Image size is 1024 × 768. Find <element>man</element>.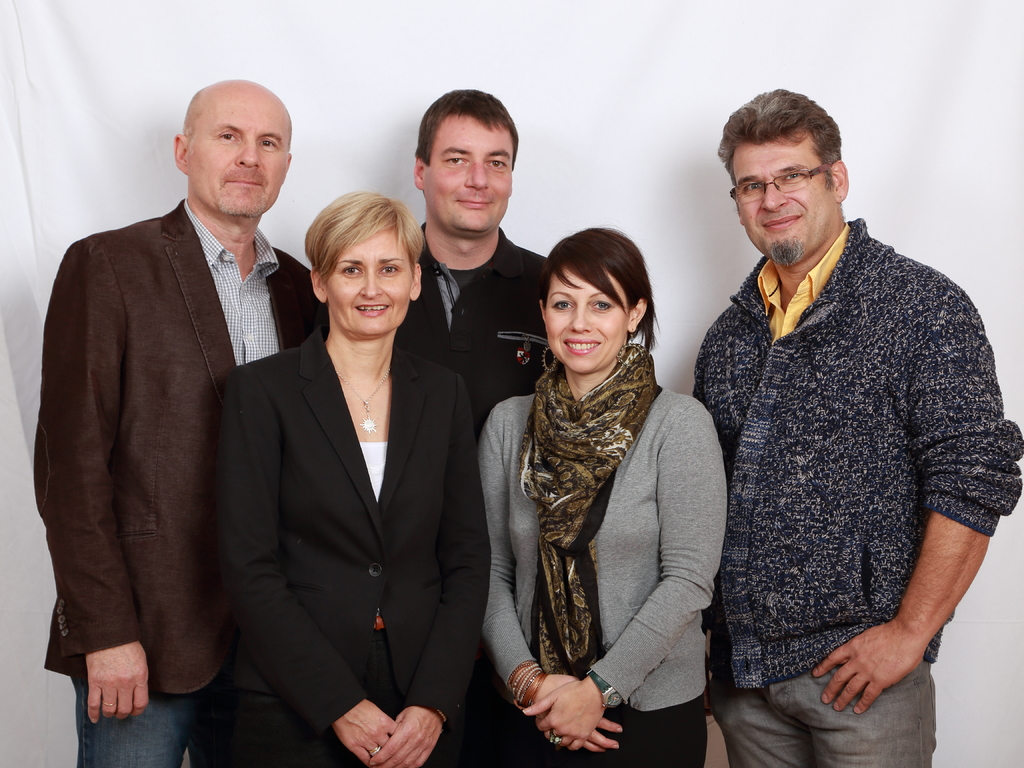
locate(36, 56, 309, 753).
